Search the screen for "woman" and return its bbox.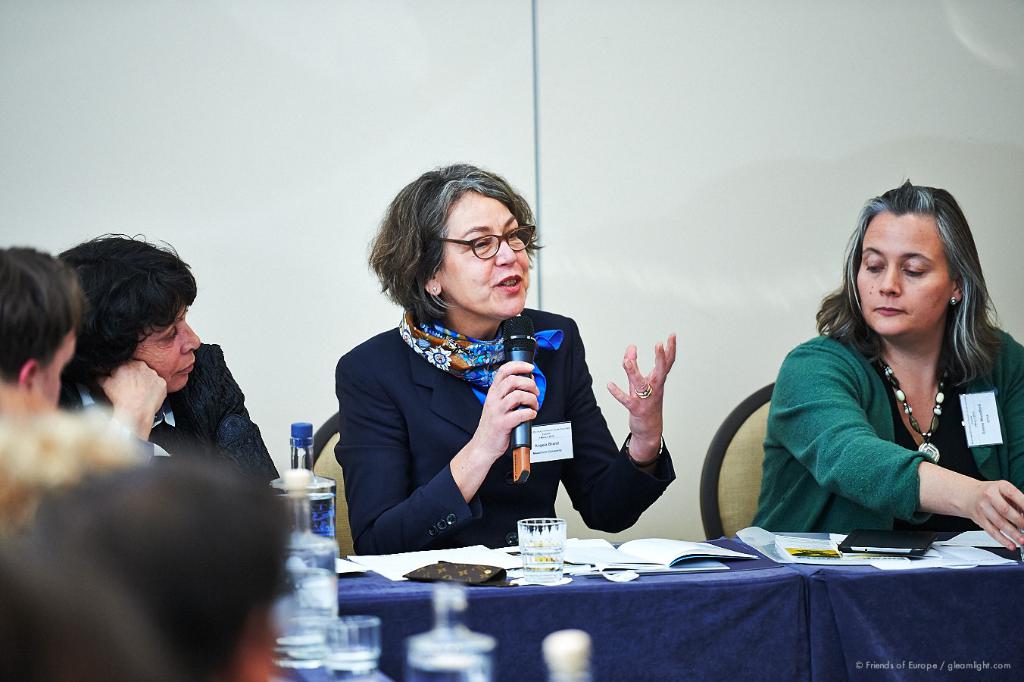
Found: <bbox>743, 177, 1023, 572</bbox>.
